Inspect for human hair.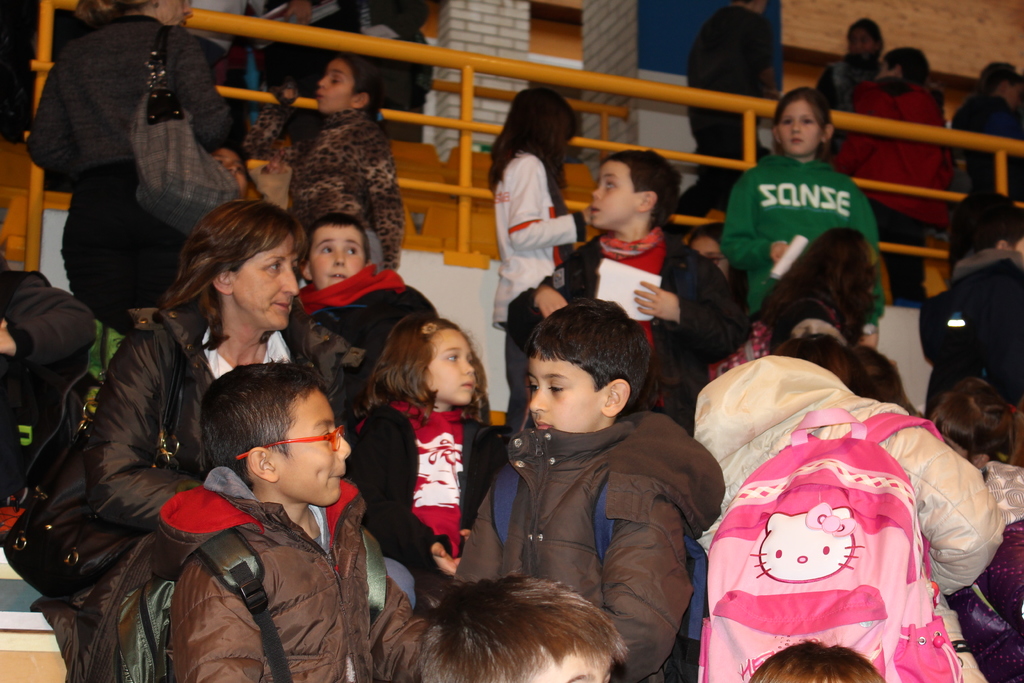
Inspection: (left=771, top=85, right=829, bottom=156).
